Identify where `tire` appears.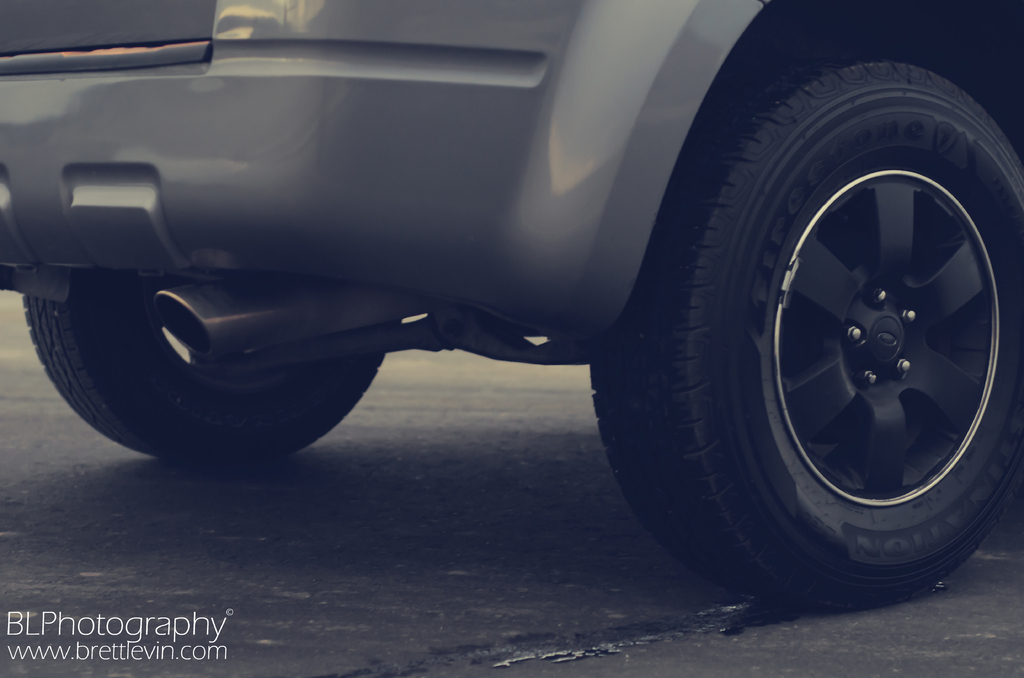
Appears at rect(20, 293, 404, 464).
